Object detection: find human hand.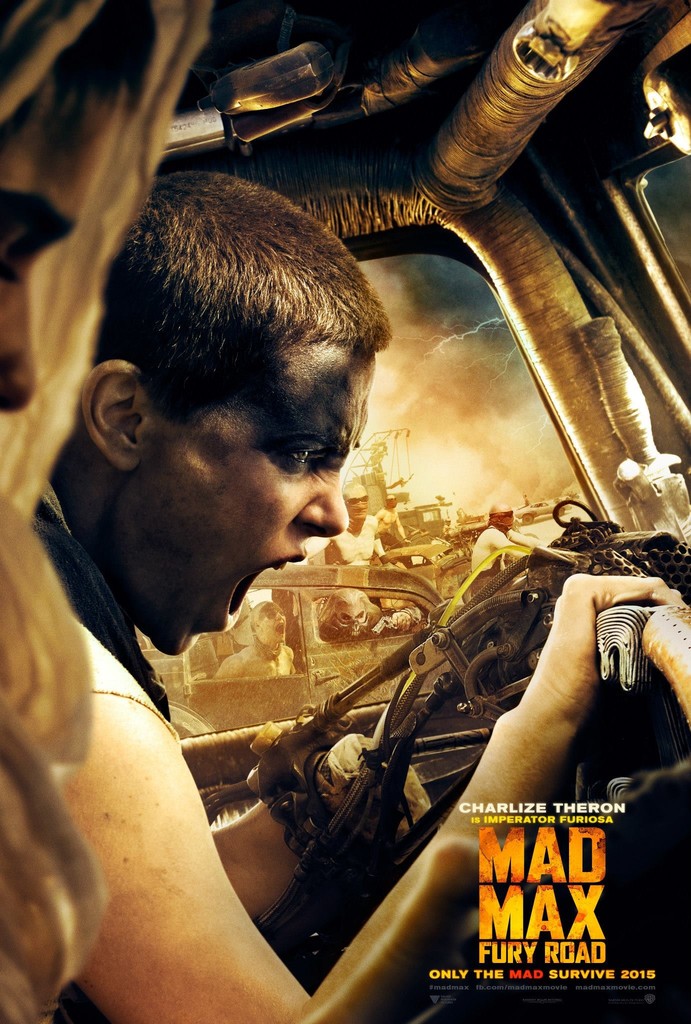
BBox(421, 515, 690, 698).
